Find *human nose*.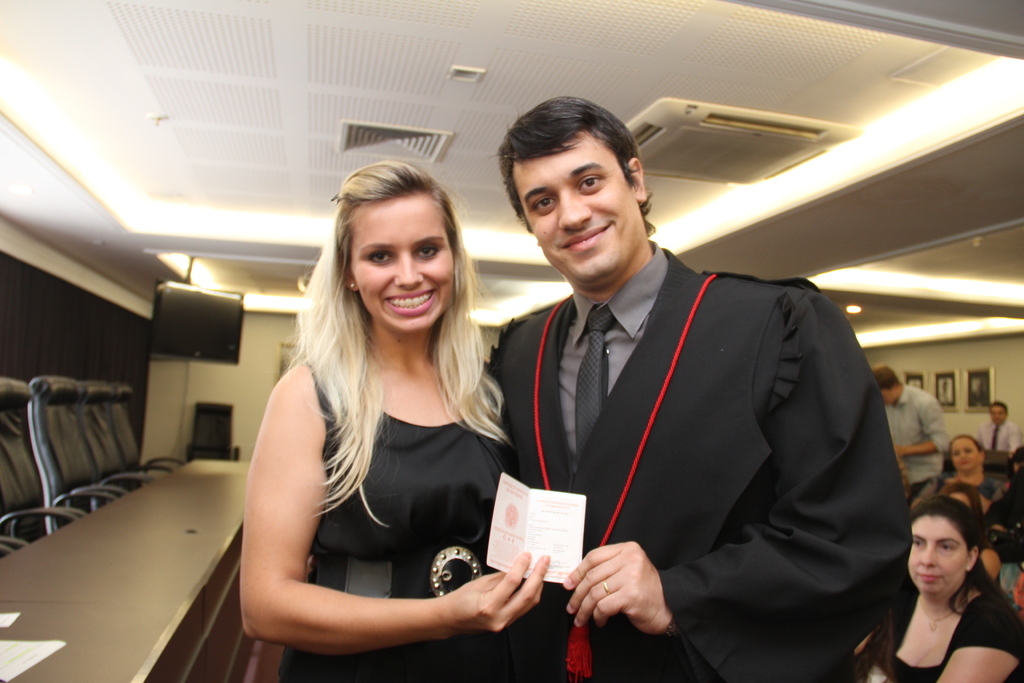
(557, 187, 591, 231).
